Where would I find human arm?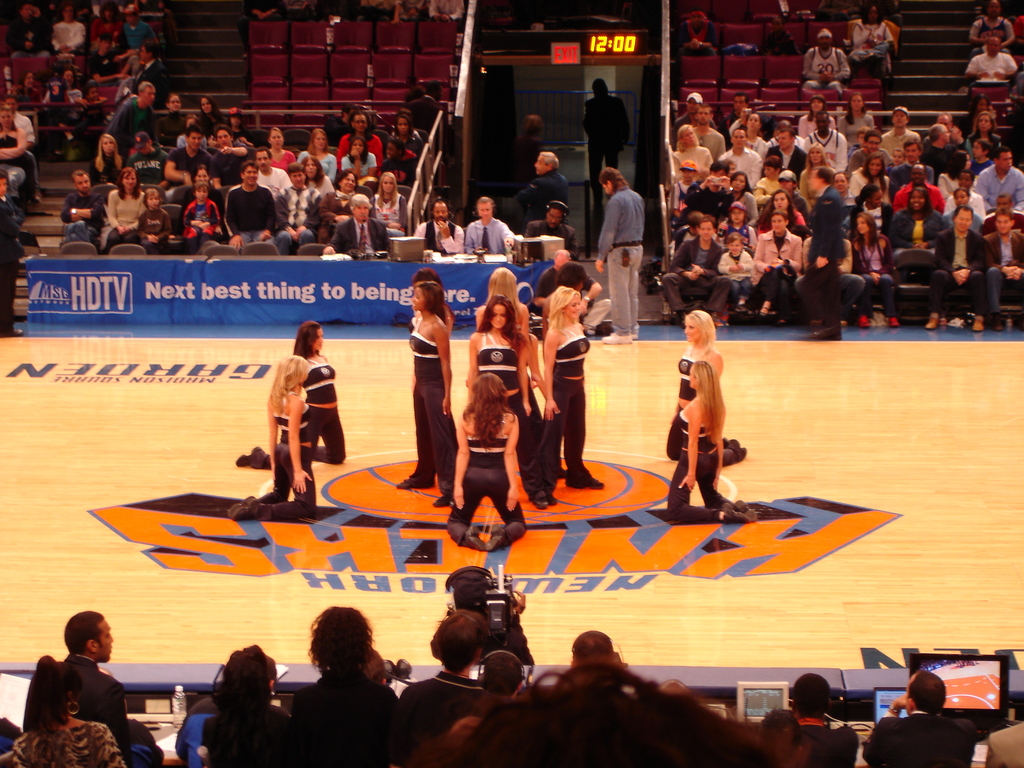
At [287, 397, 312, 496].
